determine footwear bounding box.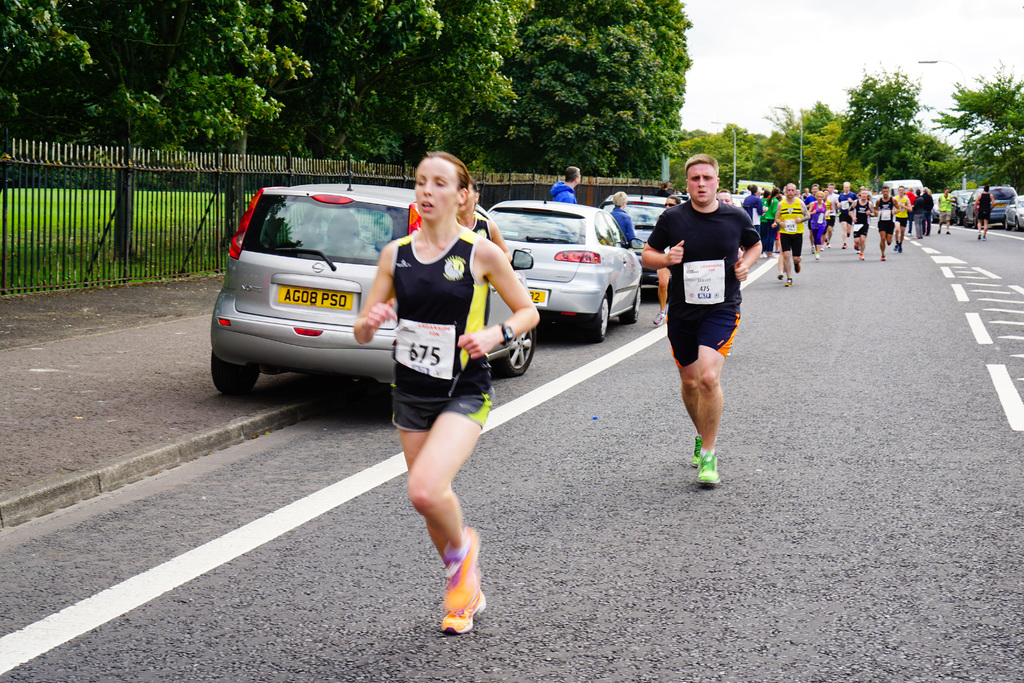
Determined: <region>813, 252, 823, 259</region>.
